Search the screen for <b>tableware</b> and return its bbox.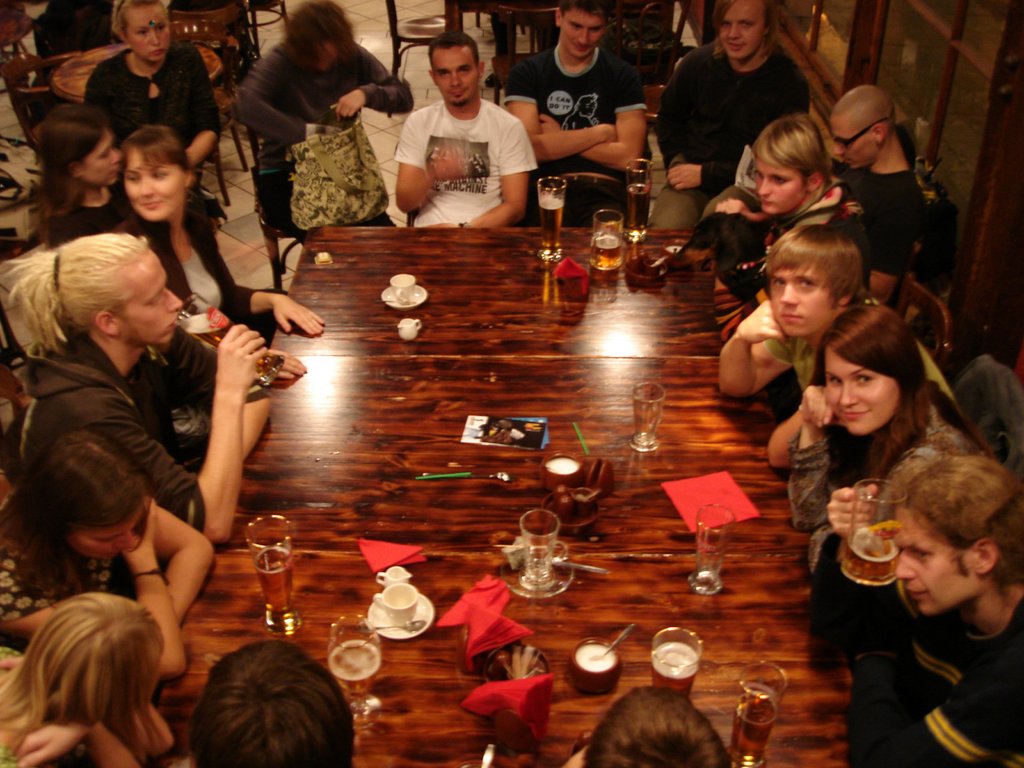
Found: locate(650, 628, 701, 698).
